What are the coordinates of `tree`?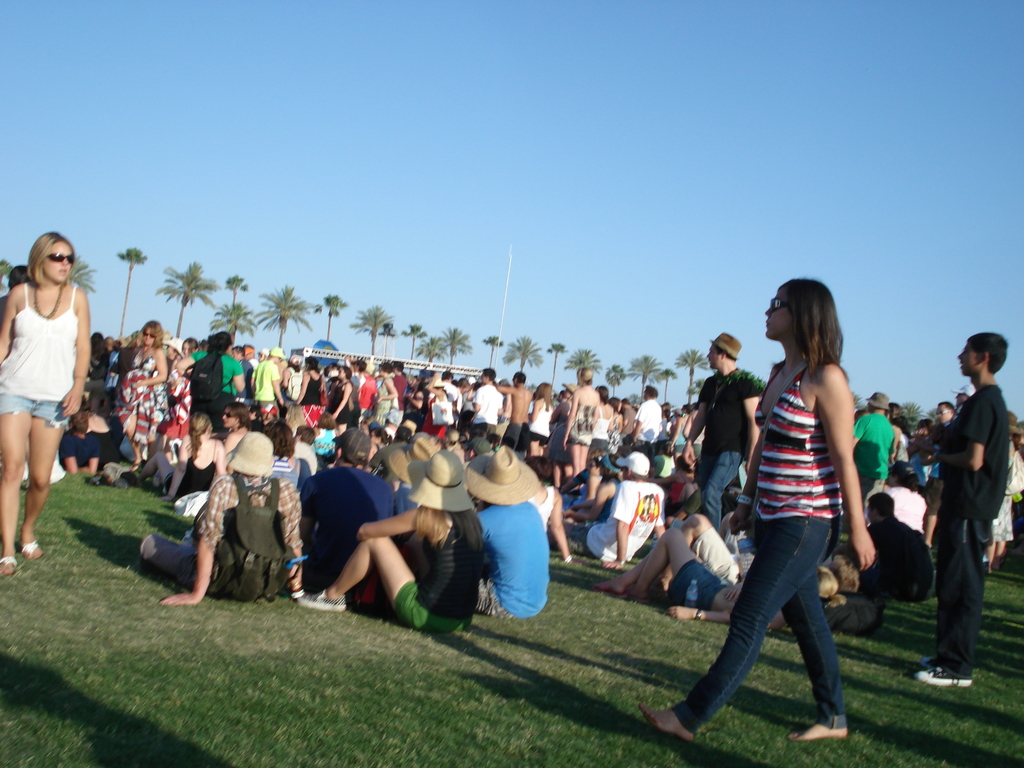
(255, 283, 318, 355).
